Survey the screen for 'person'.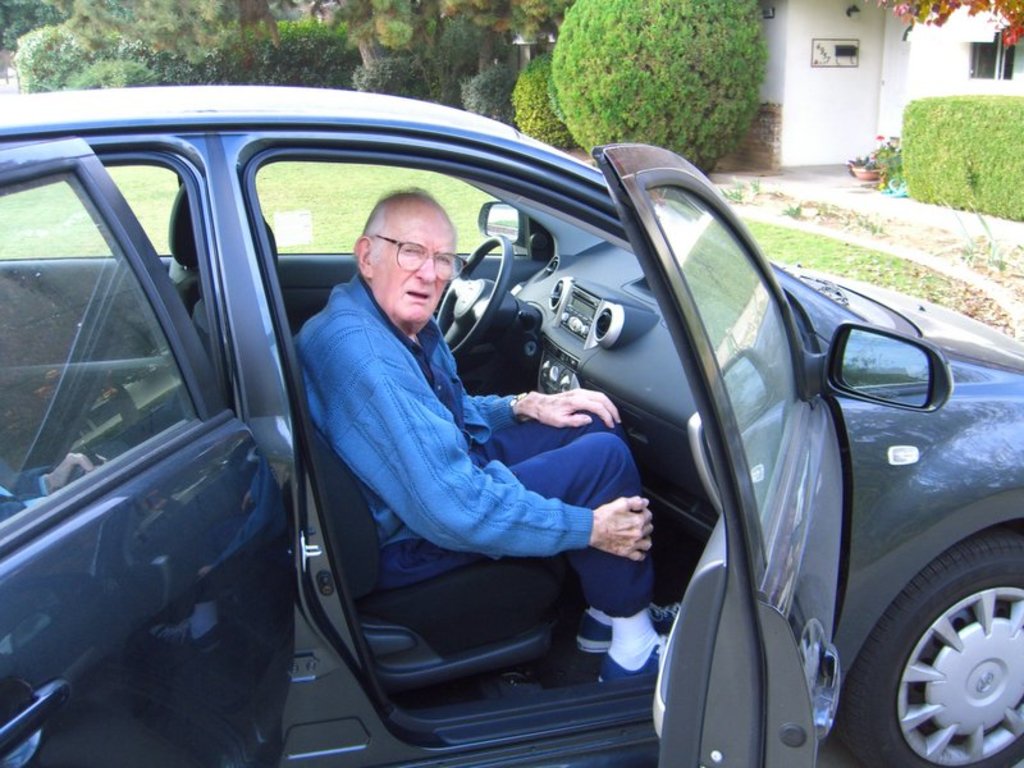
Survey found: {"left": 297, "top": 152, "right": 640, "bottom": 731}.
